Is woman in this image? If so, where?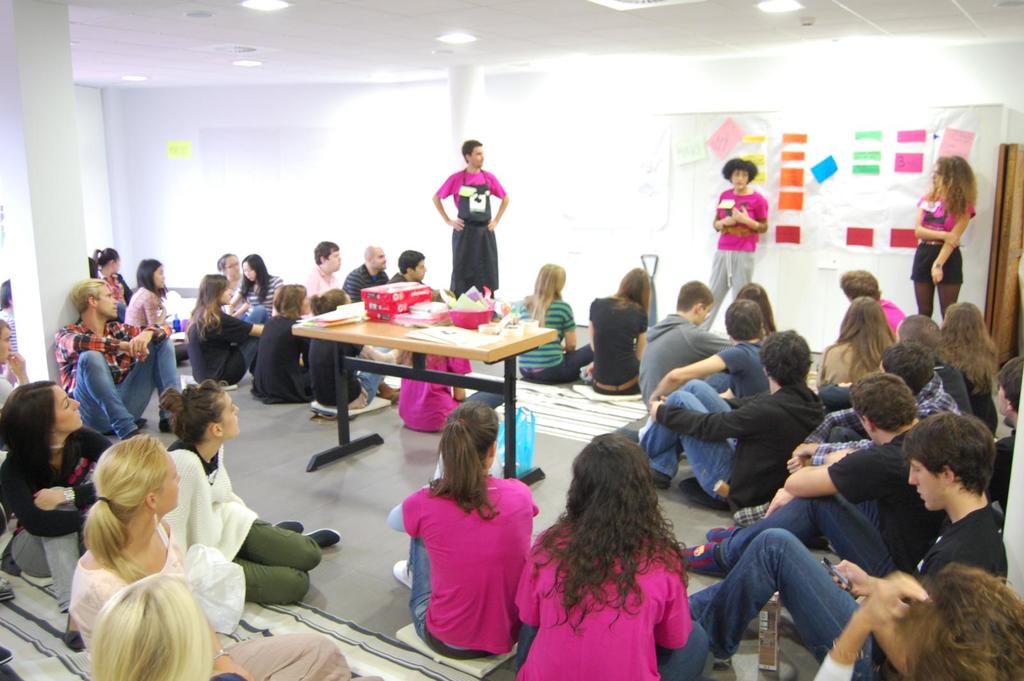
Yes, at select_region(2, 381, 116, 654).
